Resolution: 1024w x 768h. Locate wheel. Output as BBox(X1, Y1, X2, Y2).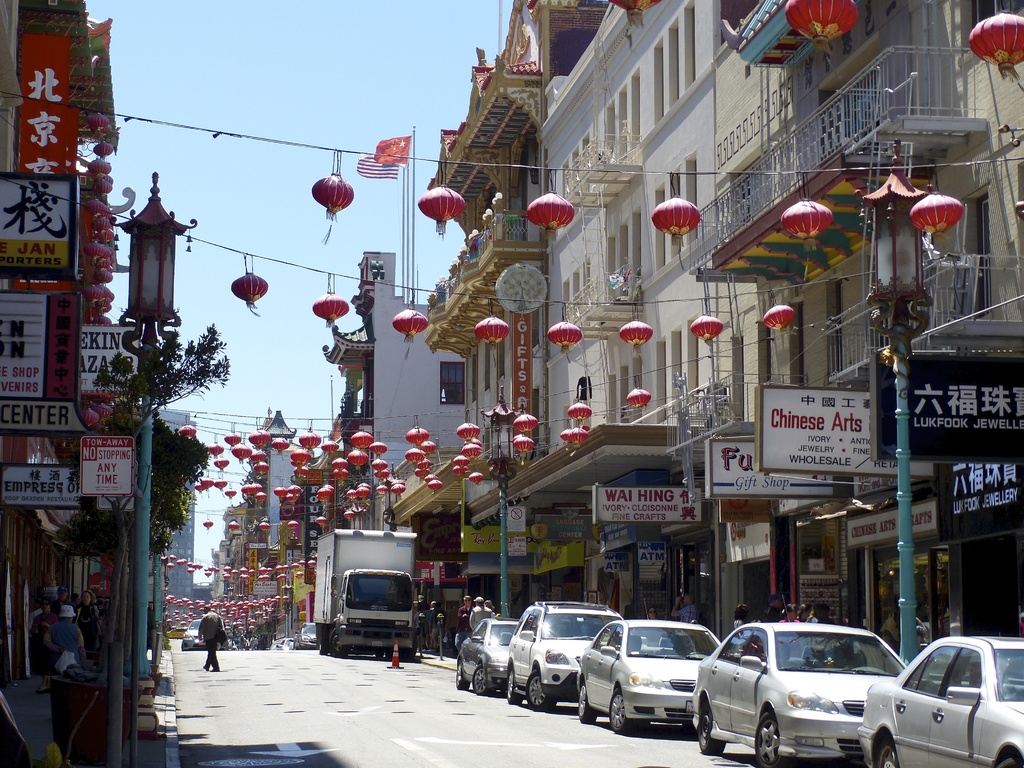
BBox(215, 642, 221, 651).
